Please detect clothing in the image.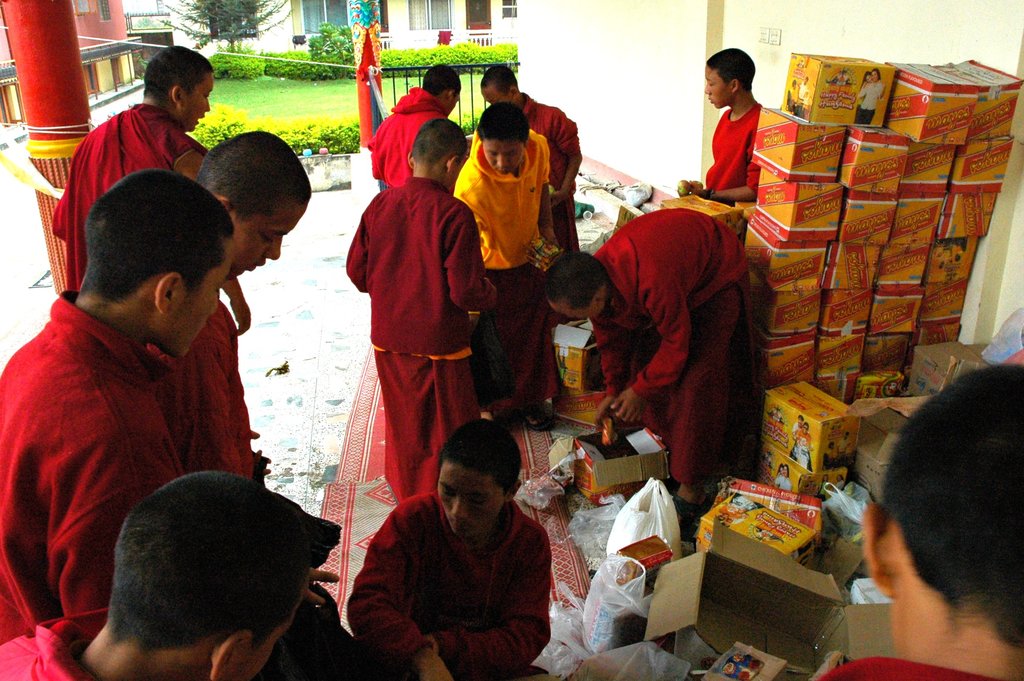
774, 473, 793, 491.
